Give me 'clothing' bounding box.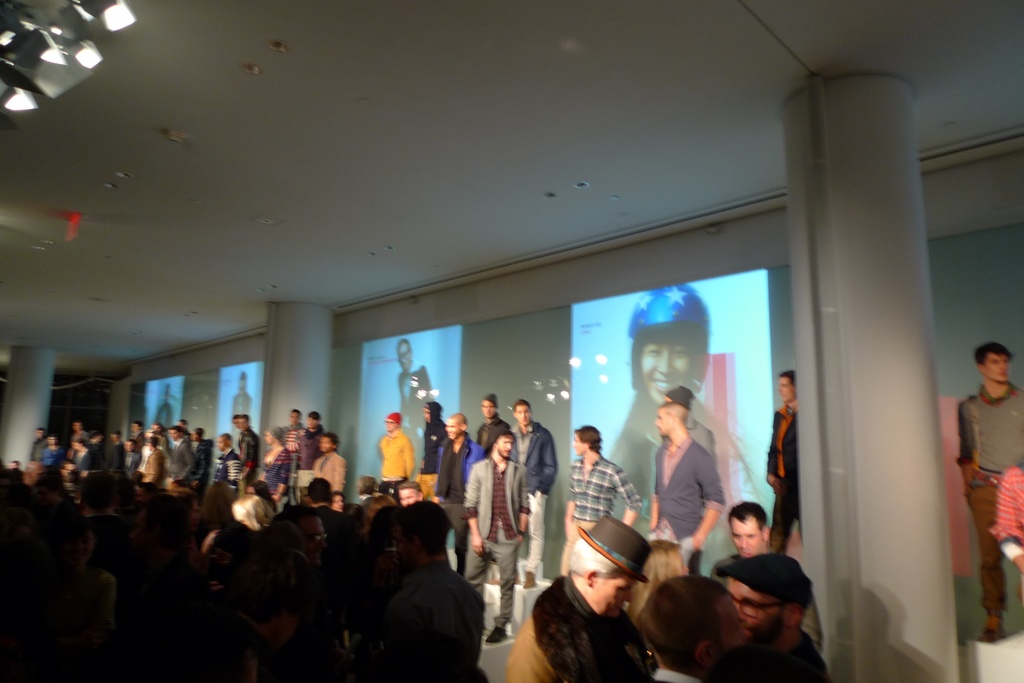
[x1=995, y1=473, x2=1023, y2=550].
